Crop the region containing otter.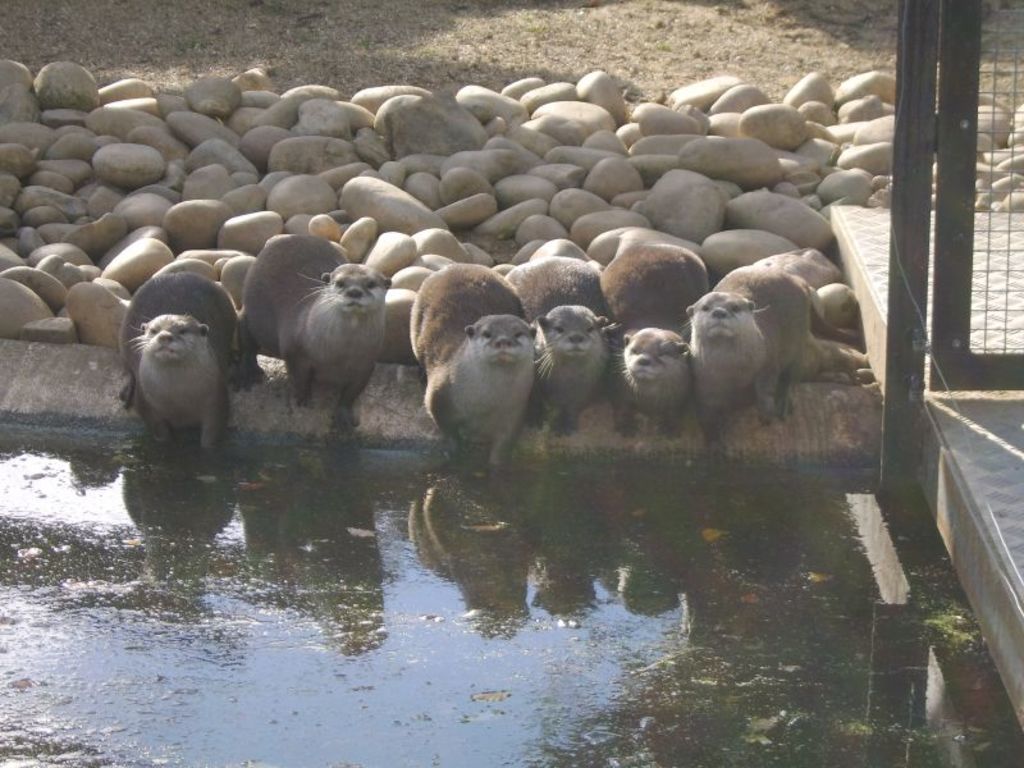
Crop region: (118, 271, 237, 452).
